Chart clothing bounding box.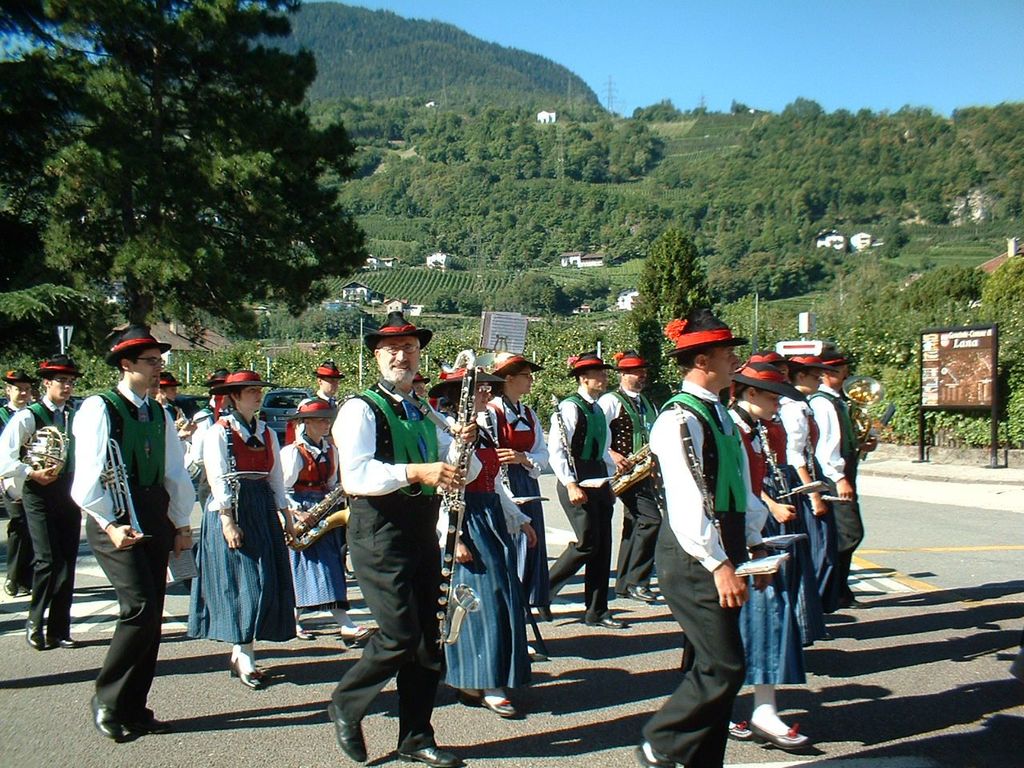
Charted: [318, 352, 449, 727].
